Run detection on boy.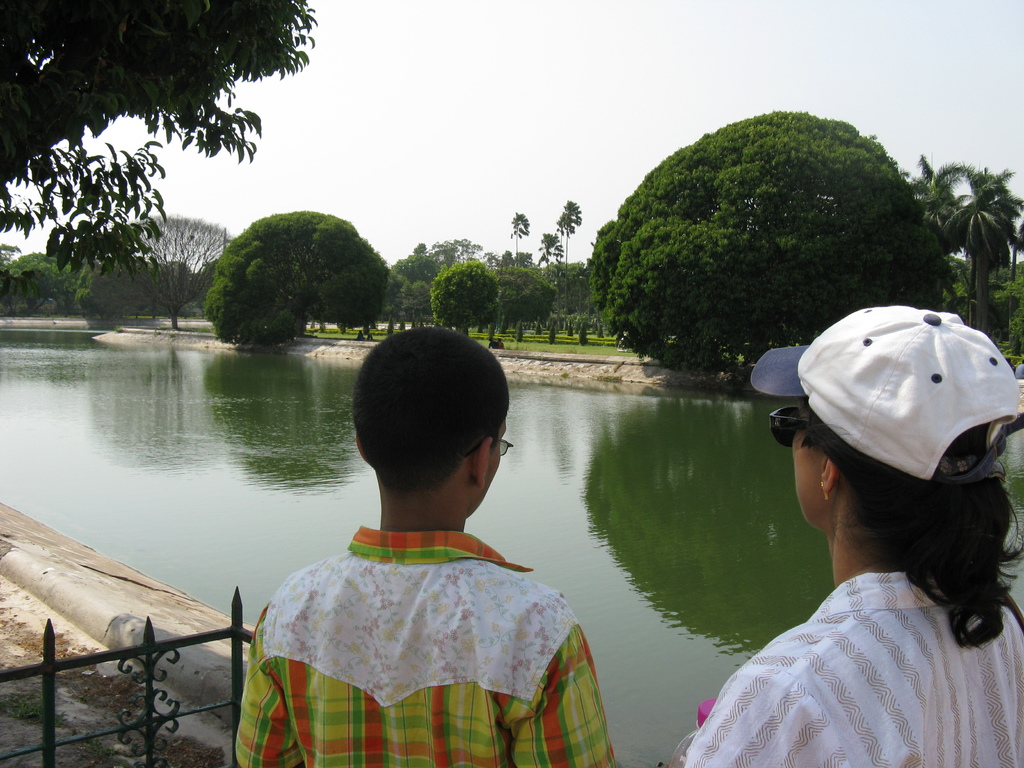
Result: <bbox>255, 332, 592, 749</bbox>.
